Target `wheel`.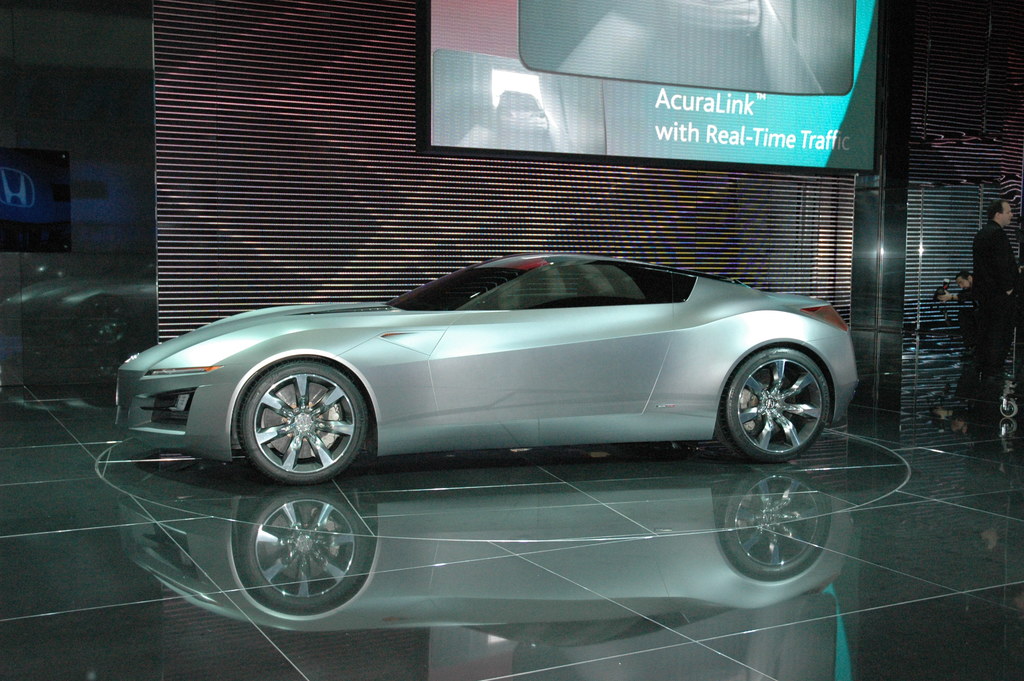
Target region: select_region(716, 349, 830, 466).
